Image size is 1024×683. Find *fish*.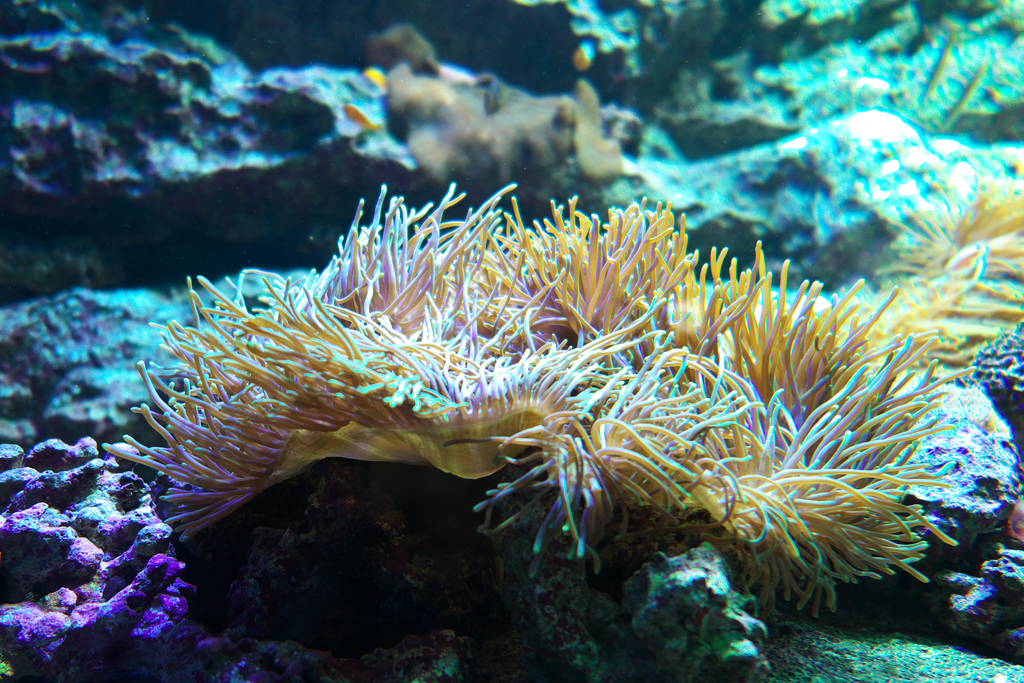
{"x1": 148, "y1": 184, "x2": 989, "y2": 600}.
